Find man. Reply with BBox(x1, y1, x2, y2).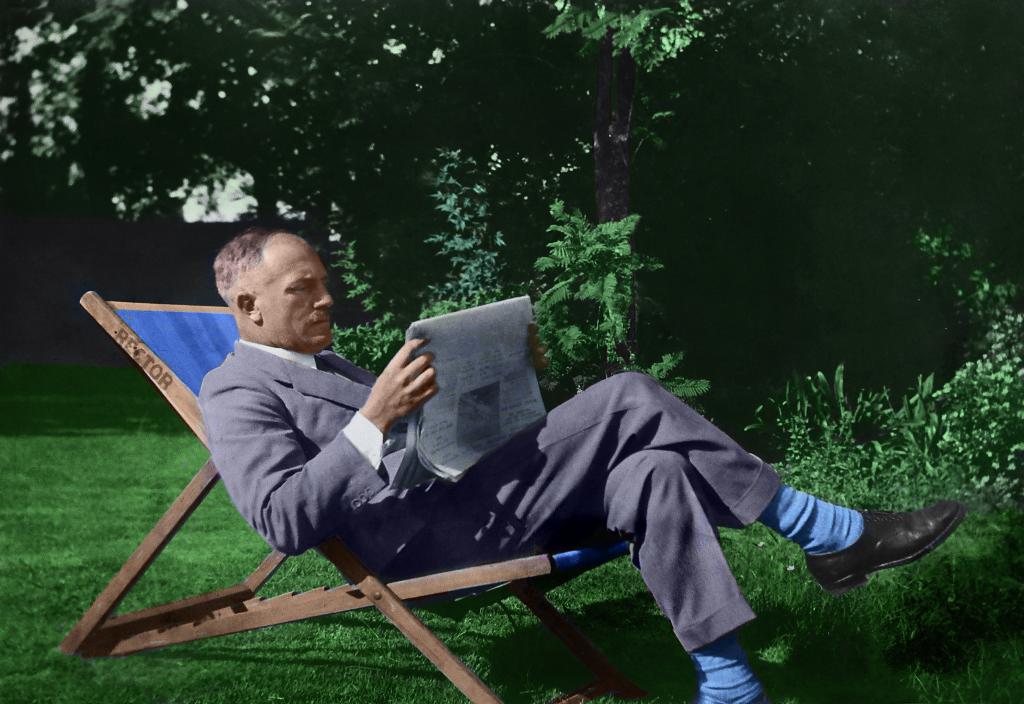
BBox(102, 154, 879, 693).
